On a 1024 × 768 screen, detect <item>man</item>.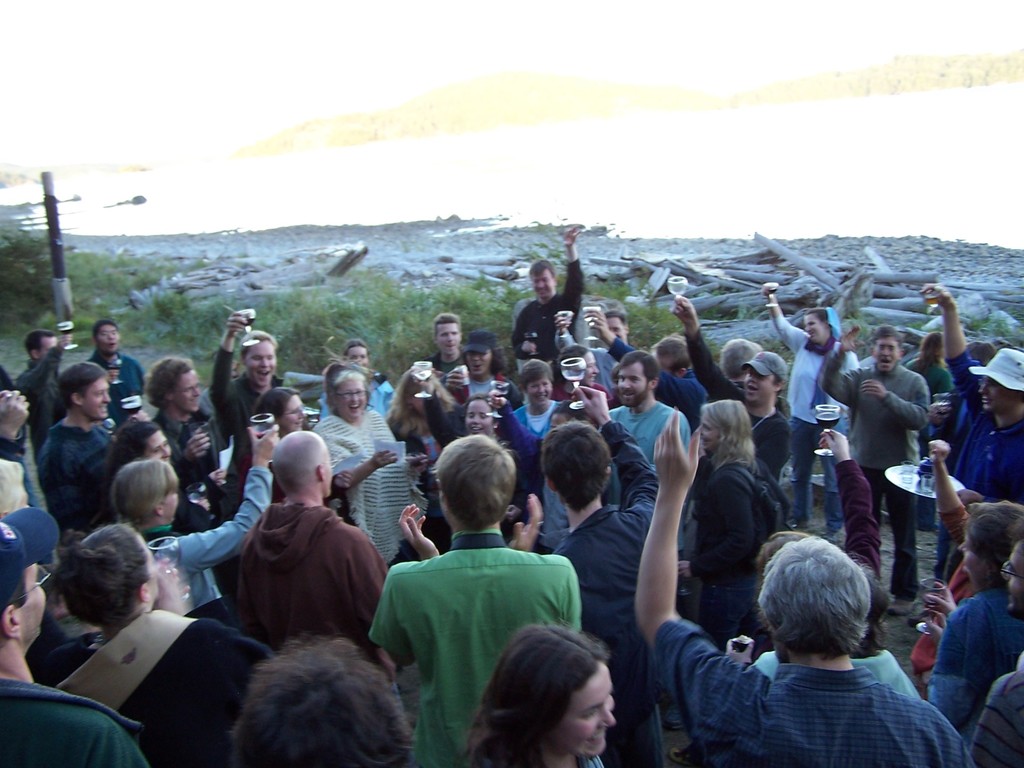
[29, 358, 119, 528].
